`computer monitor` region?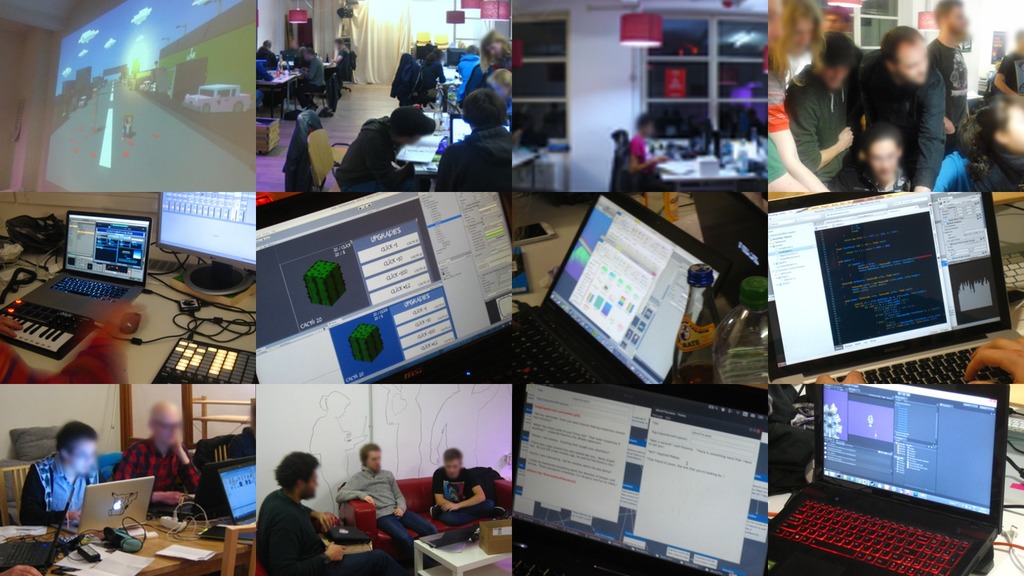
crop(764, 174, 1023, 411)
